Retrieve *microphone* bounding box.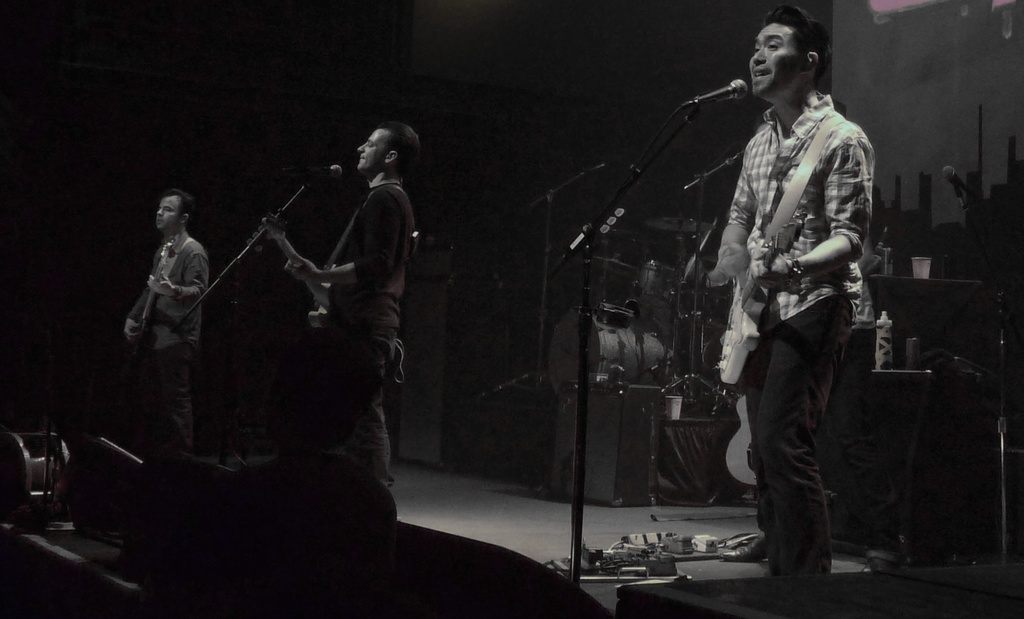
Bounding box: Rect(679, 62, 771, 116).
